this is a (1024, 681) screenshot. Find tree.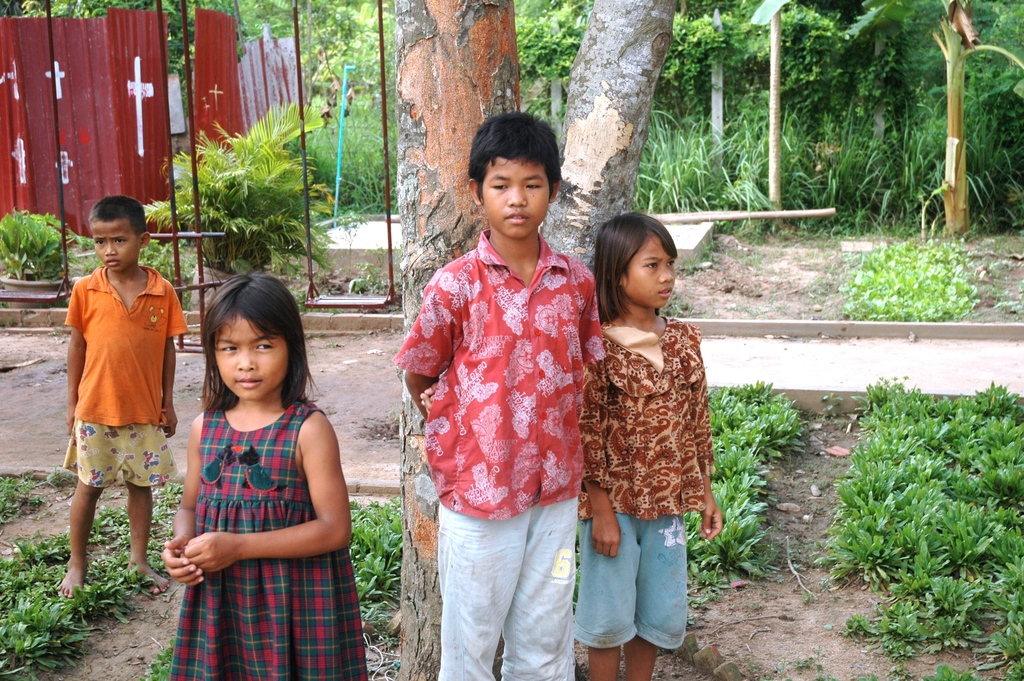
Bounding box: locate(390, 0, 529, 680).
